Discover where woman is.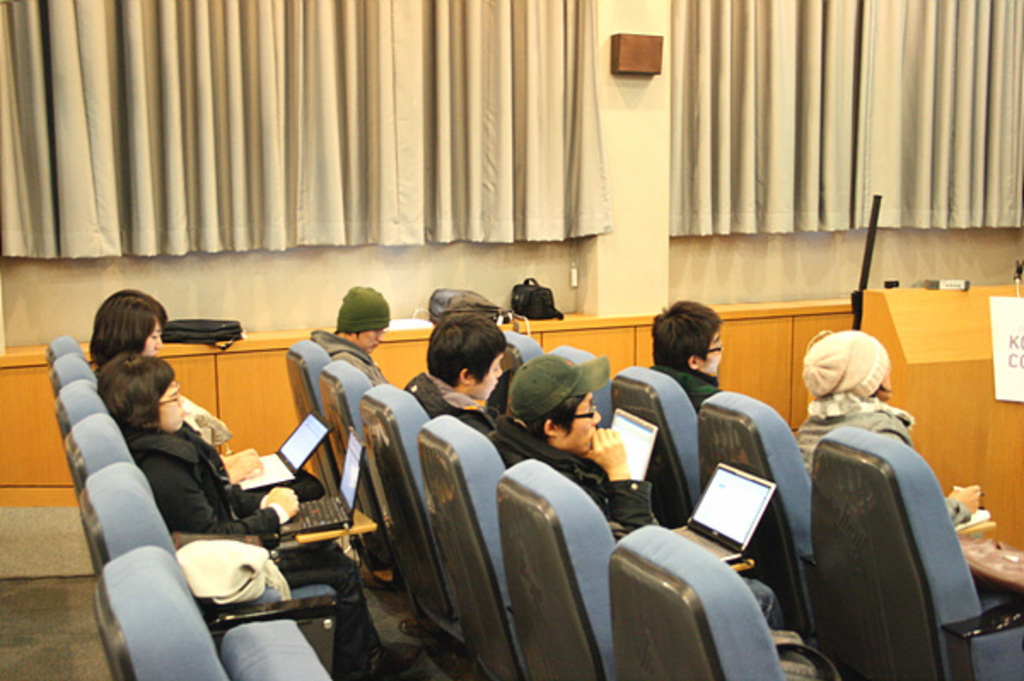
Discovered at l=84, t=288, r=236, b=449.
